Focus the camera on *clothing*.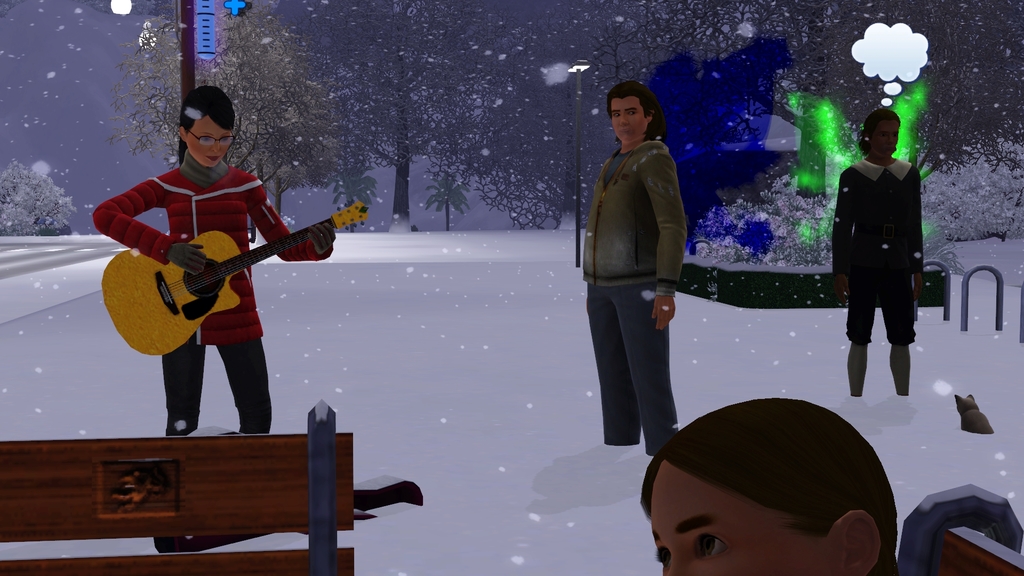
Focus region: detection(588, 283, 658, 452).
